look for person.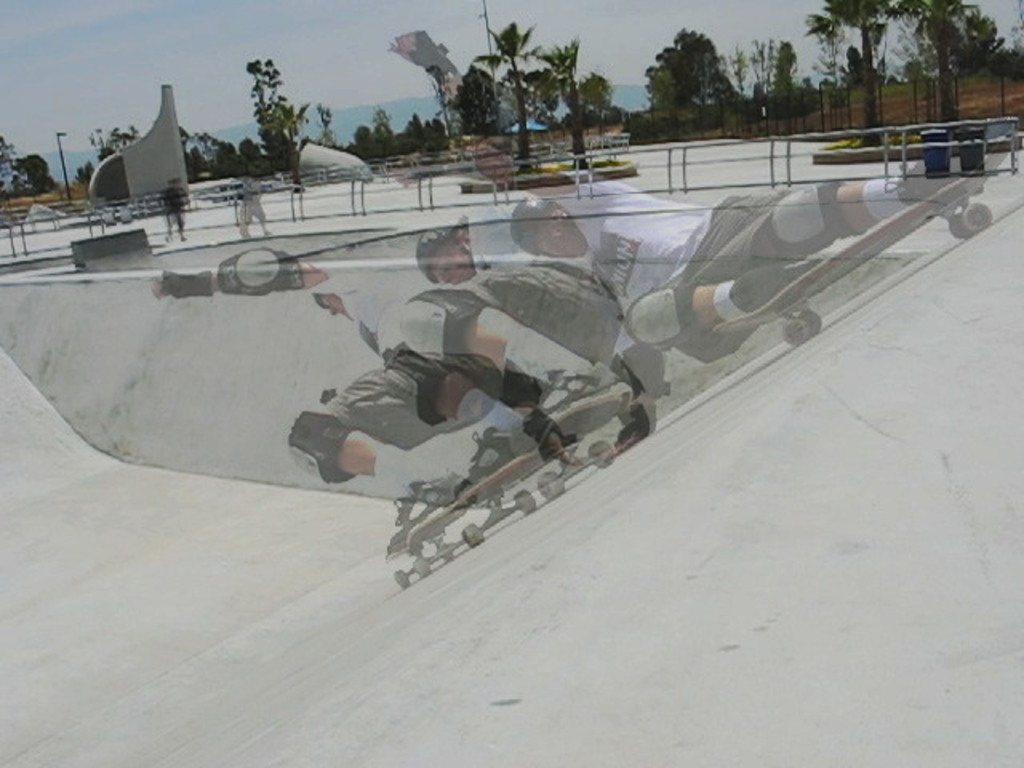
Found: [x1=472, y1=139, x2=966, y2=360].
